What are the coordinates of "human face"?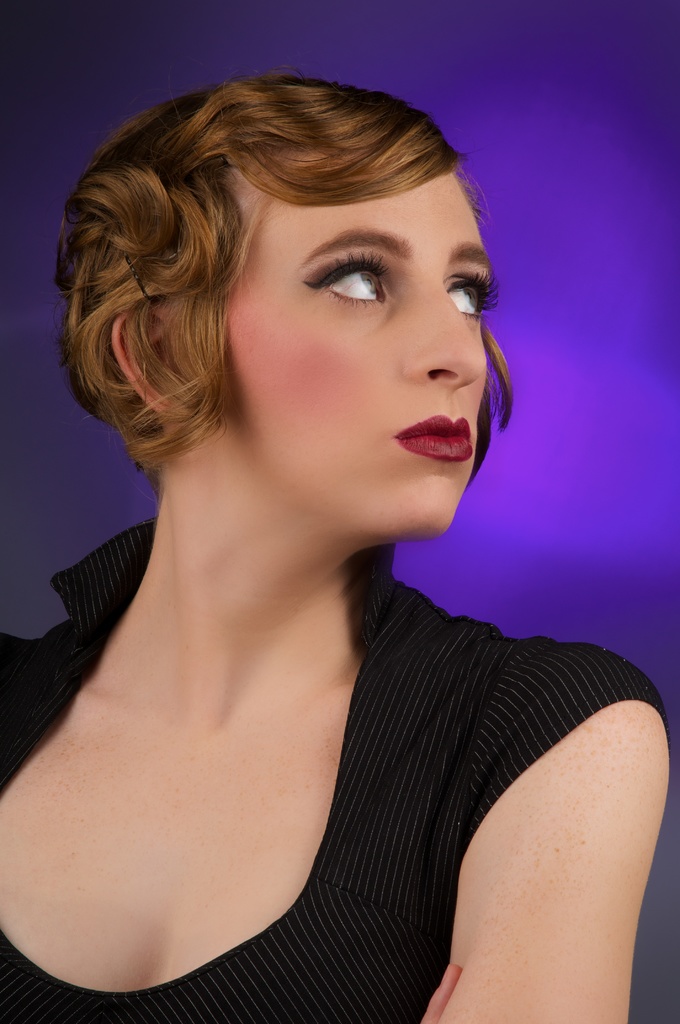
bbox=(204, 132, 489, 526).
